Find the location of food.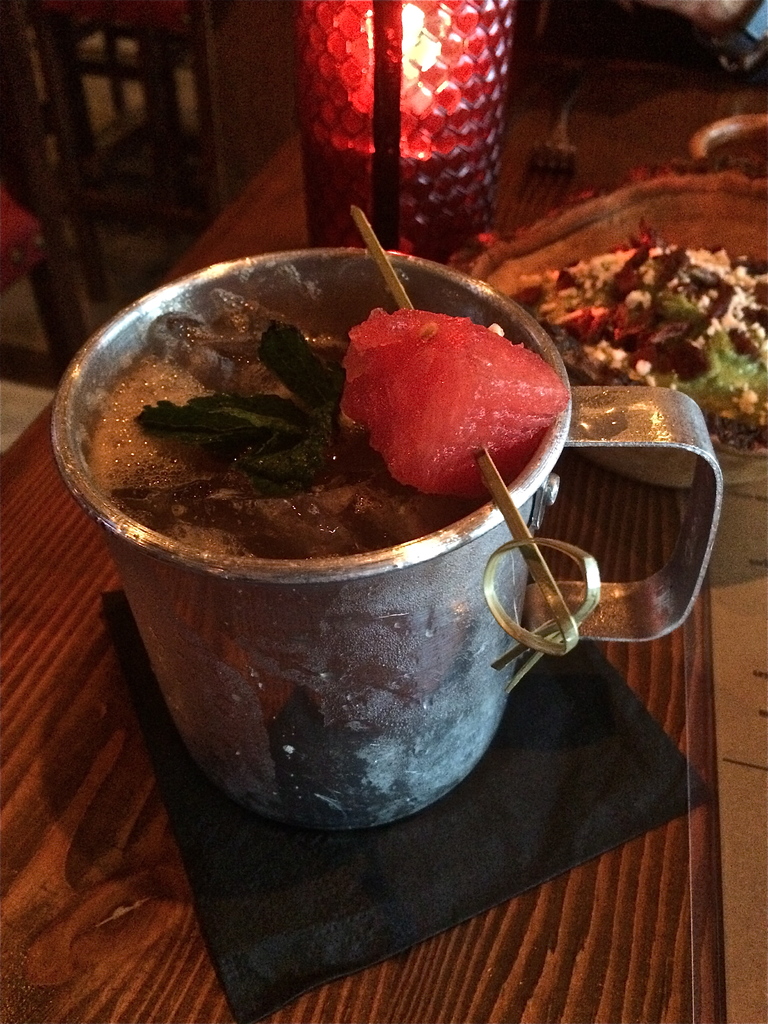
Location: pyautogui.locateOnScreen(72, 313, 474, 566).
